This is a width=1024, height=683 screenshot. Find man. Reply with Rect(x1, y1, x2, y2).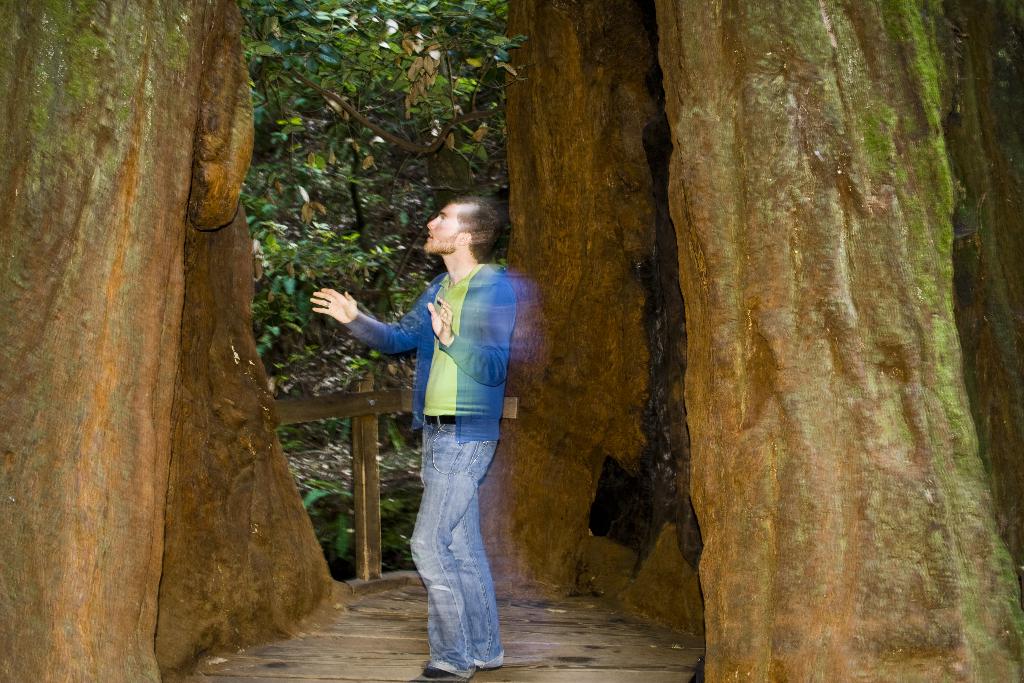
Rect(307, 195, 522, 682).
